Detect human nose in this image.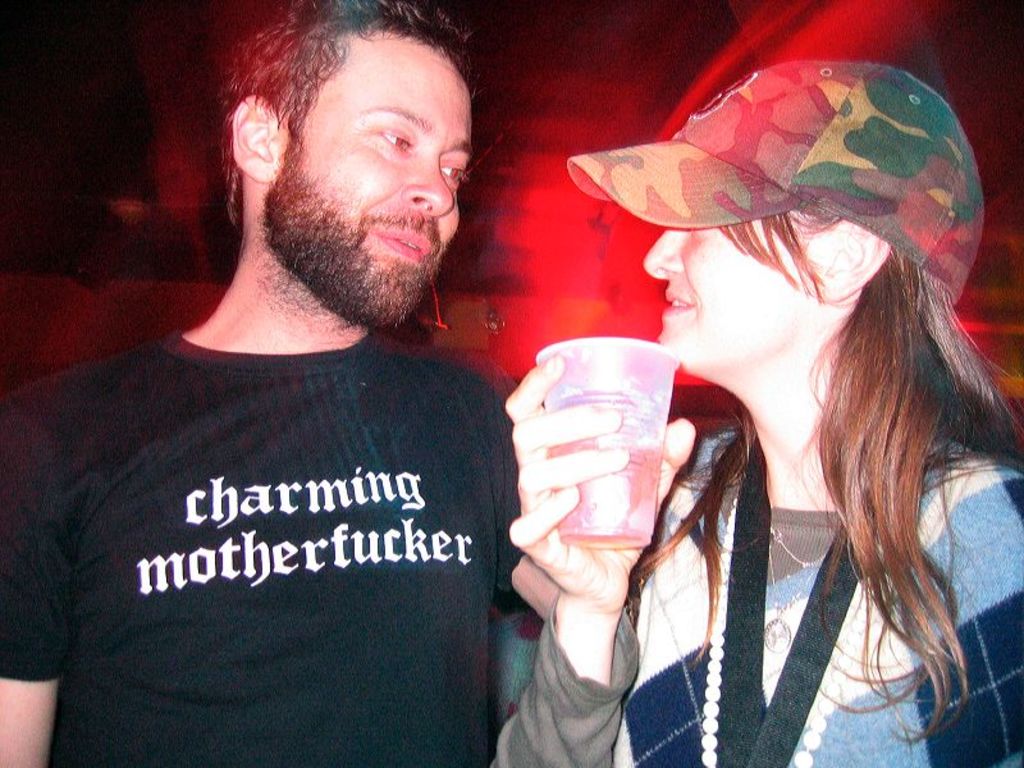
Detection: <region>639, 228, 681, 284</region>.
